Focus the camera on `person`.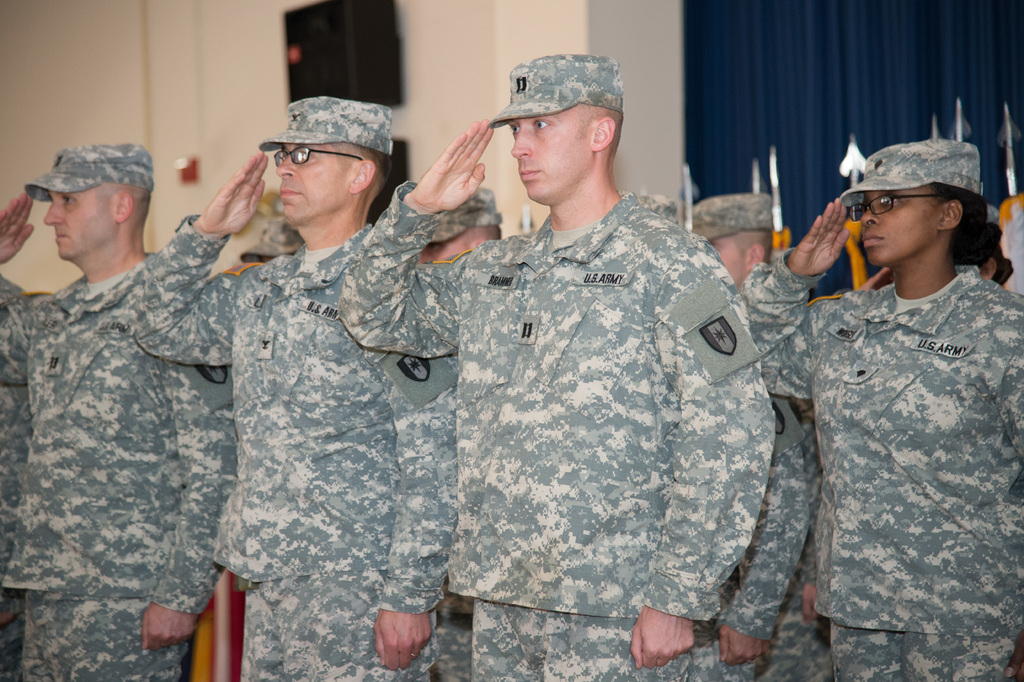
Focus region: bbox(685, 192, 824, 681).
